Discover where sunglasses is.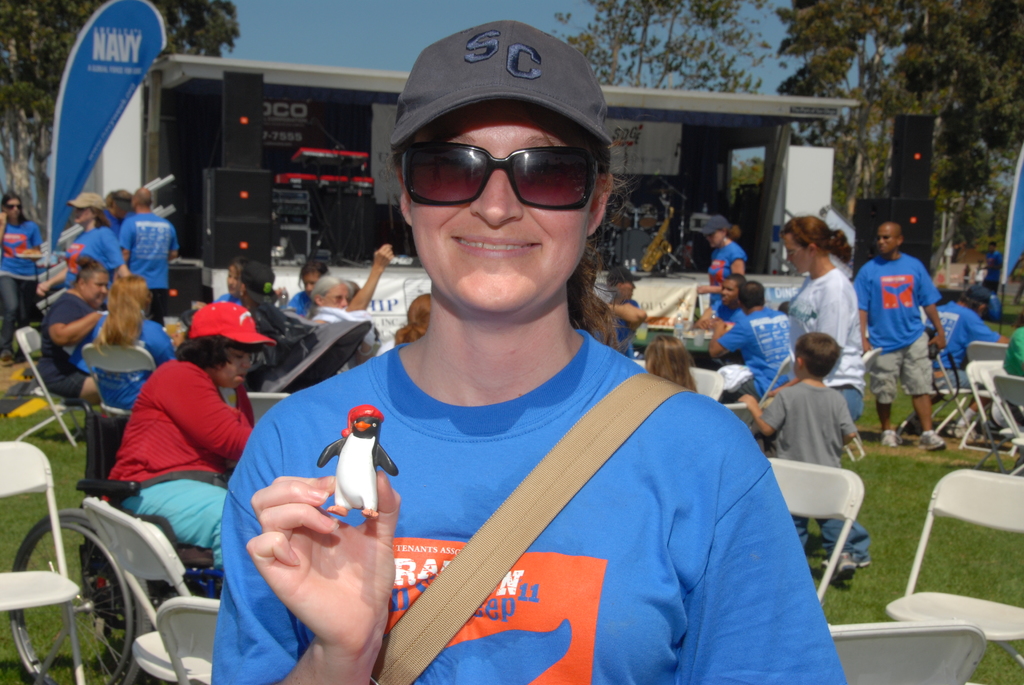
Discovered at <region>392, 138, 600, 206</region>.
